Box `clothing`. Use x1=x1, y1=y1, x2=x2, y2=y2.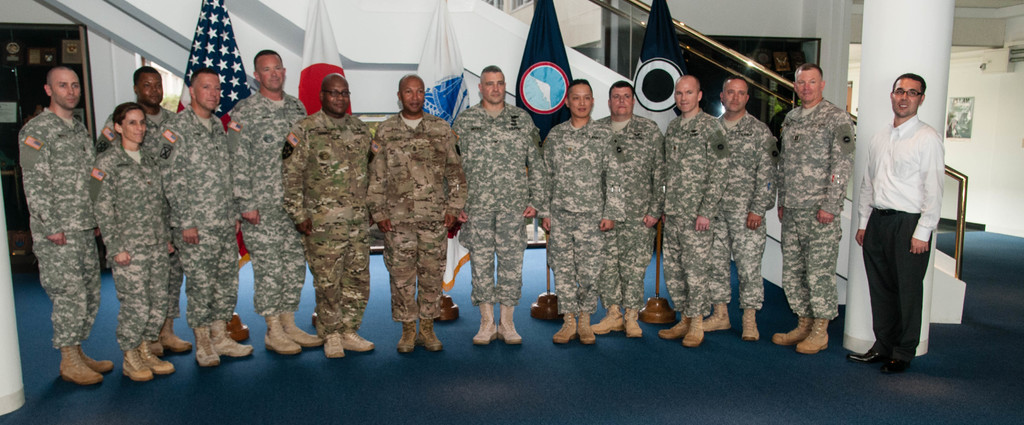
x1=367, y1=118, x2=463, y2=231.
